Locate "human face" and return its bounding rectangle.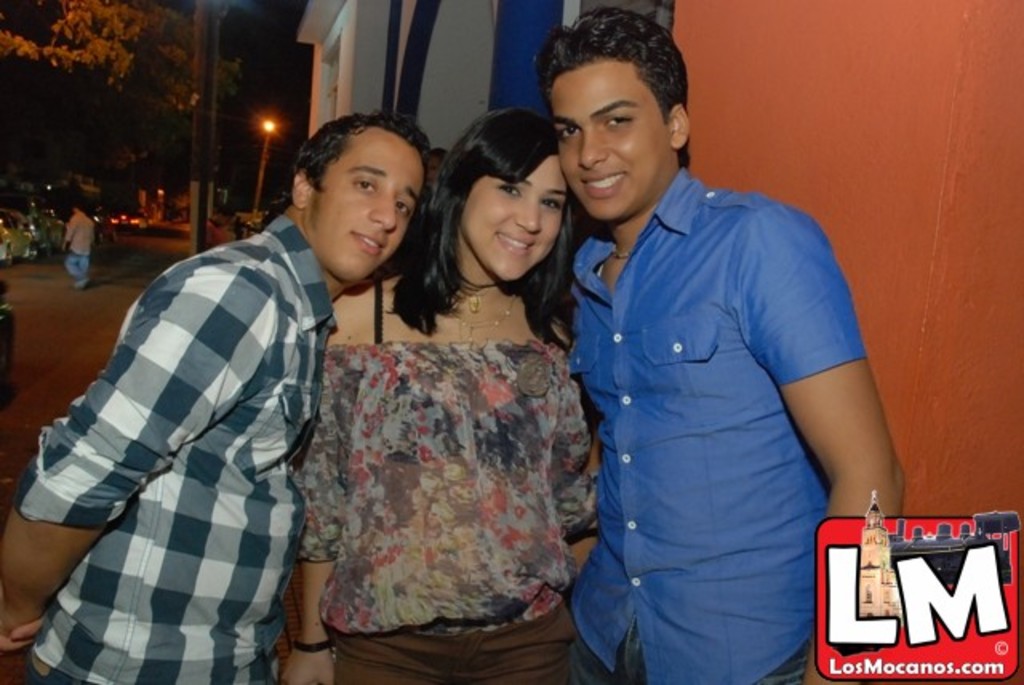
bbox=(309, 123, 432, 286).
